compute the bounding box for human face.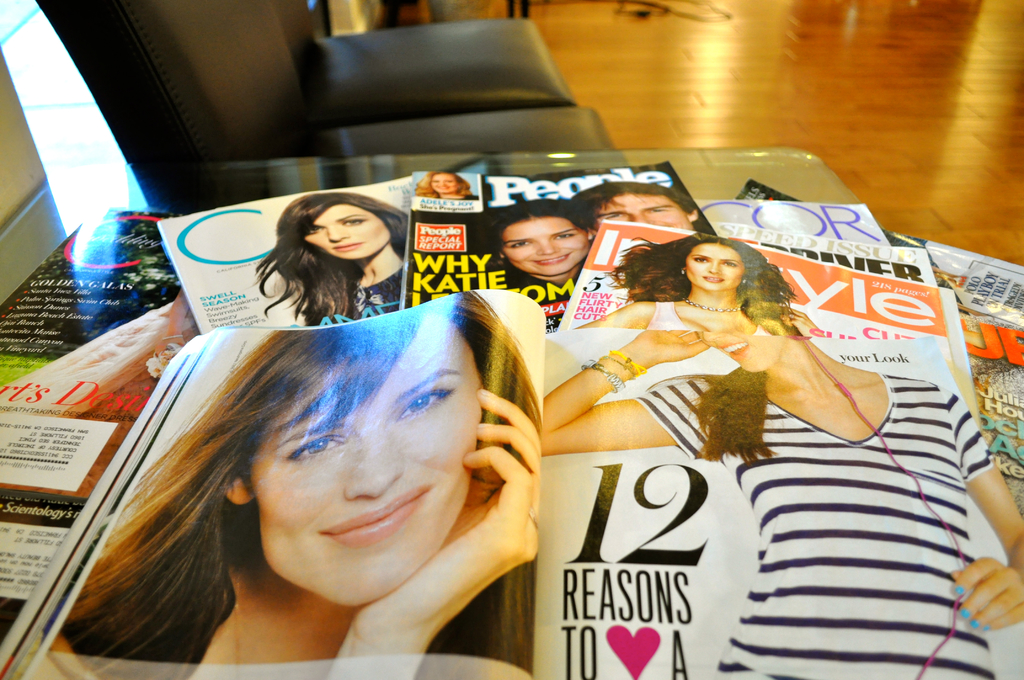
[left=303, top=200, right=392, bottom=261].
